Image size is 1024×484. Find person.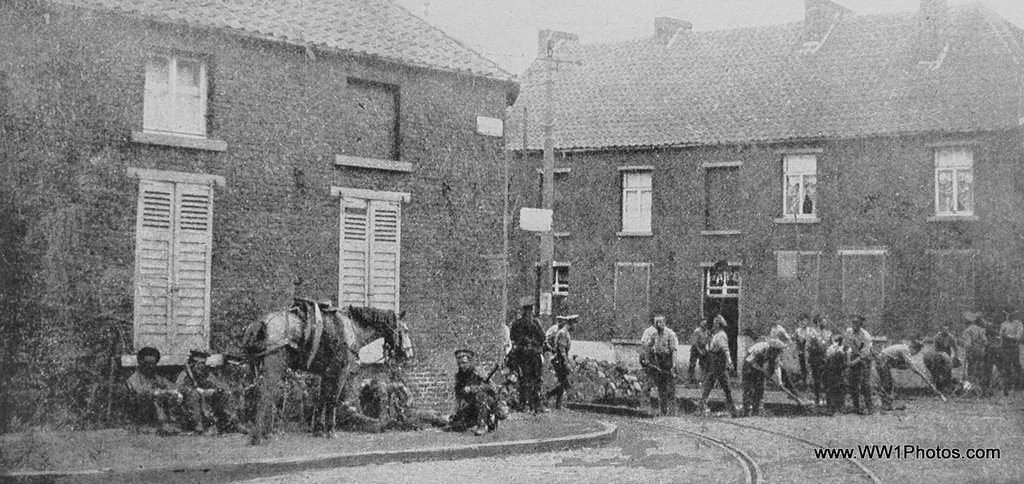
BBox(177, 347, 244, 432).
